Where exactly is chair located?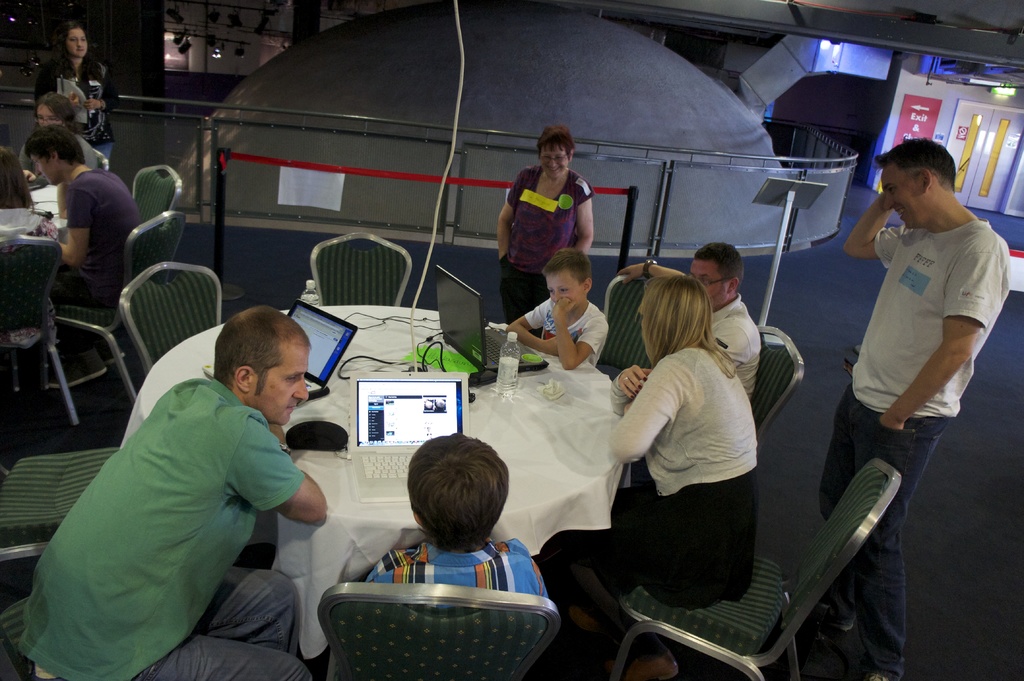
Its bounding box is <bbox>133, 159, 188, 236</bbox>.
